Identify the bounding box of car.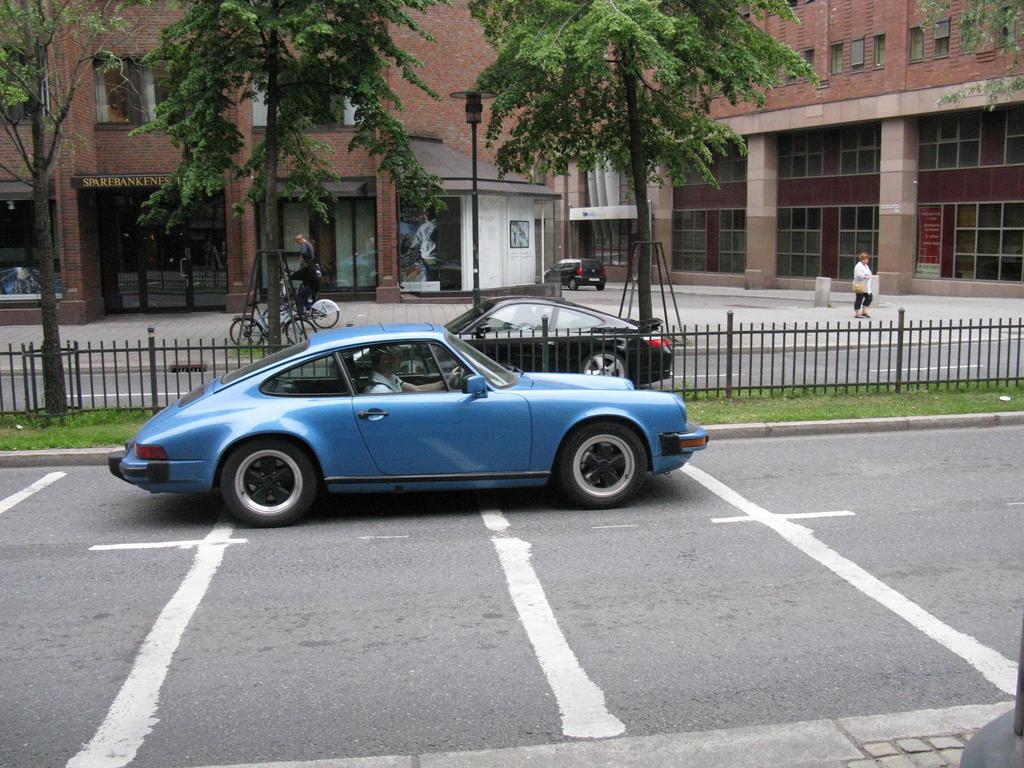
<bbox>106, 310, 688, 524</bbox>.
